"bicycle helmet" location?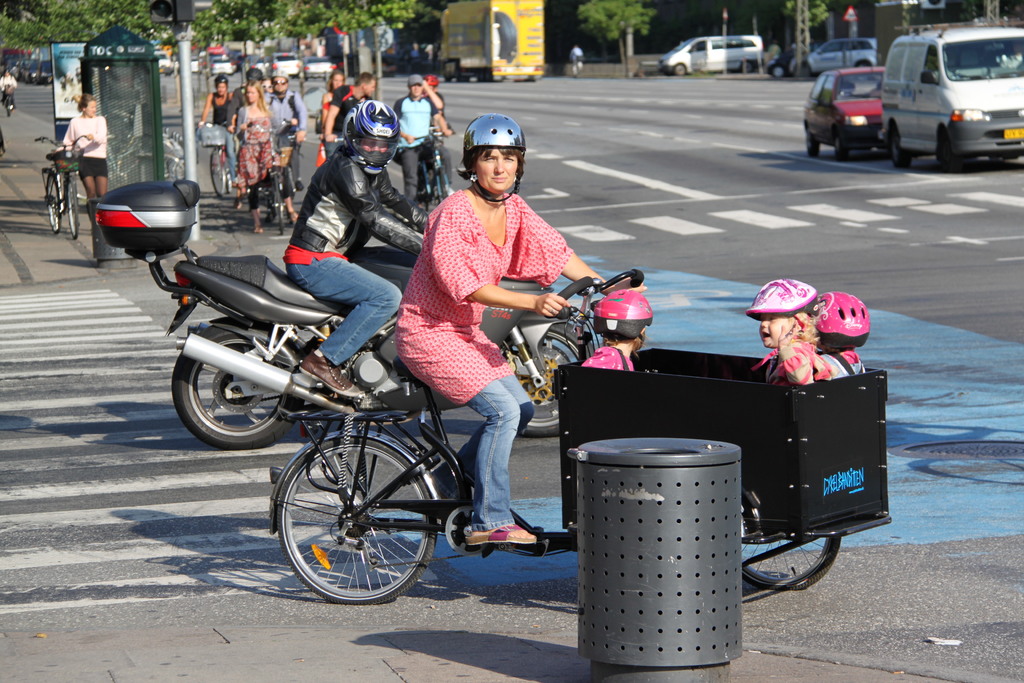
<region>810, 293, 875, 349</region>
